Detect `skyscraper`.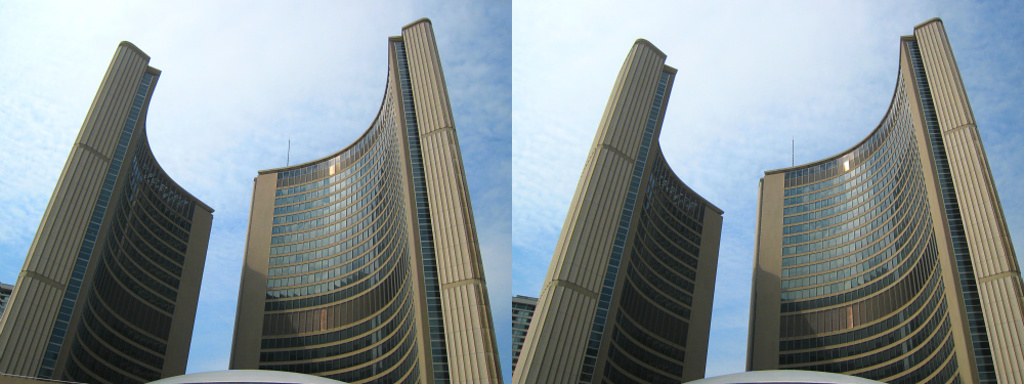
Detected at [left=2, top=38, right=213, bottom=383].
